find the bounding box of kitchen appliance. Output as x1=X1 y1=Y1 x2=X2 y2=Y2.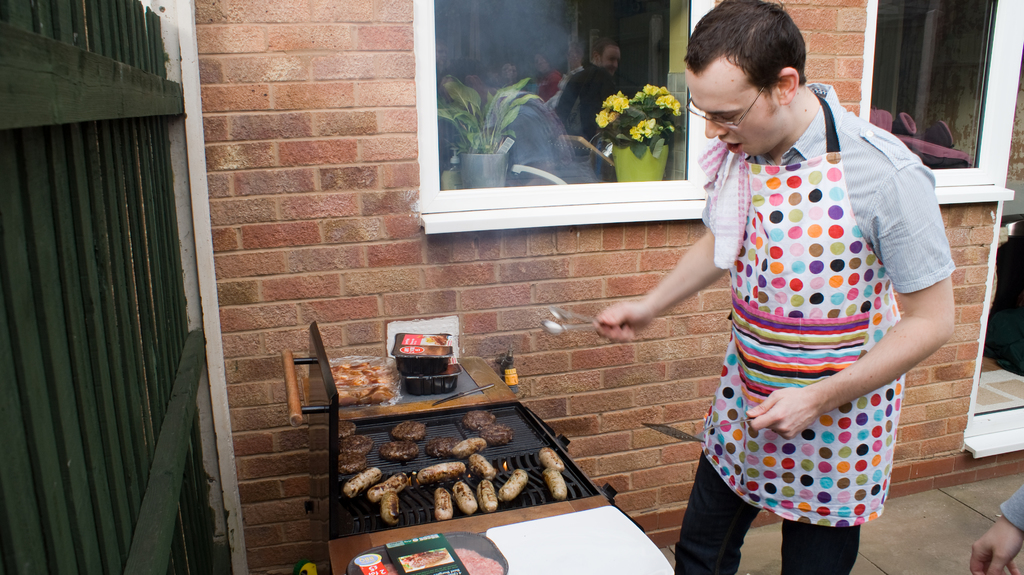
x1=284 y1=321 x2=607 y2=535.
